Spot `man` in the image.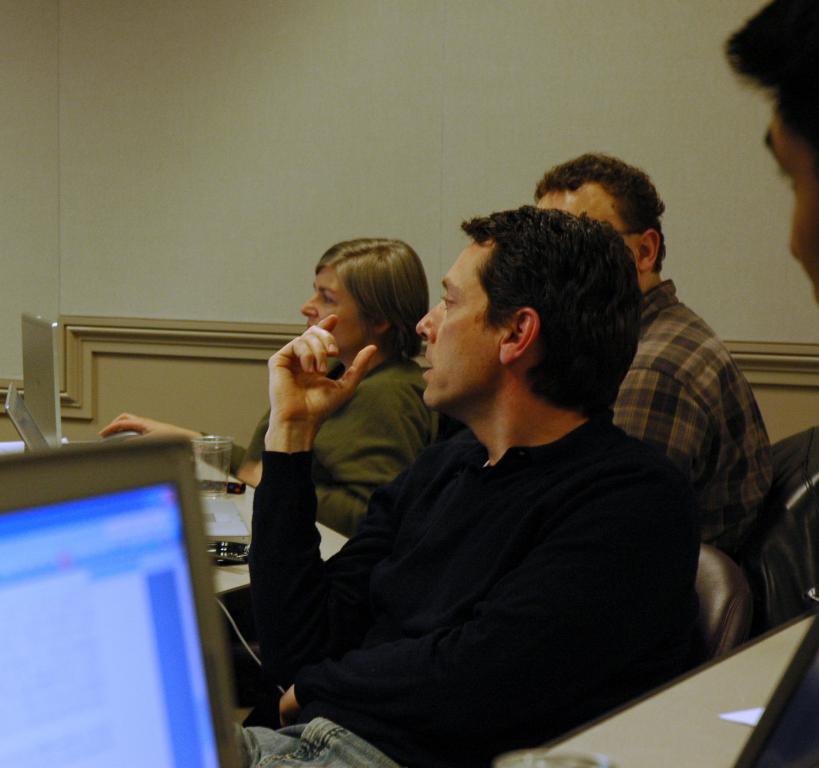
`man` found at [234, 205, 710, 766].
